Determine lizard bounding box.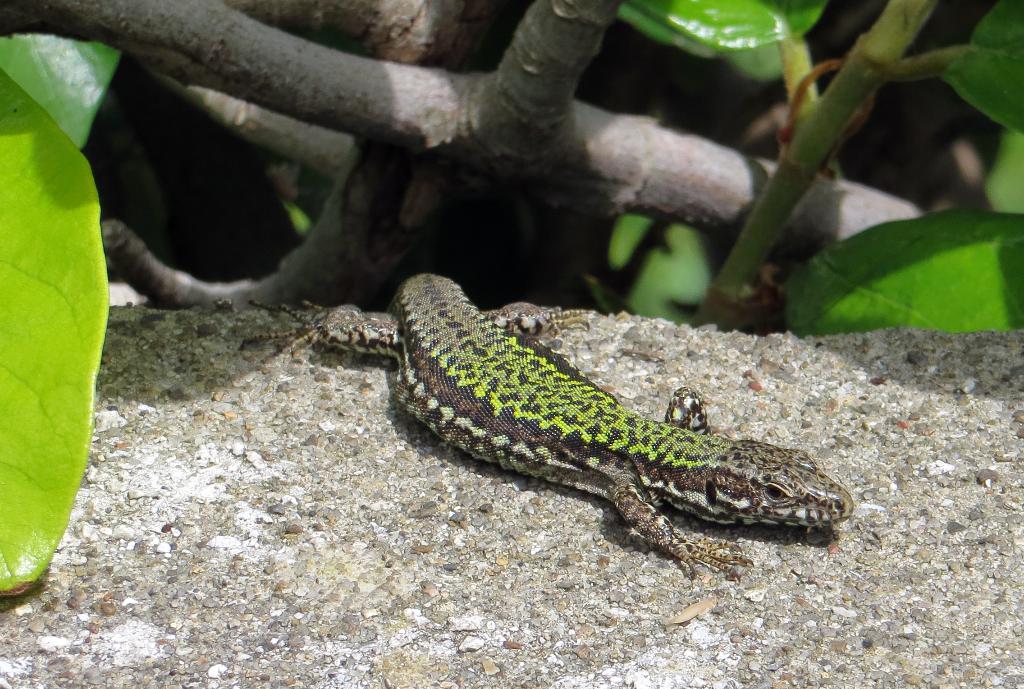
Determined: (270,298,856,598).
